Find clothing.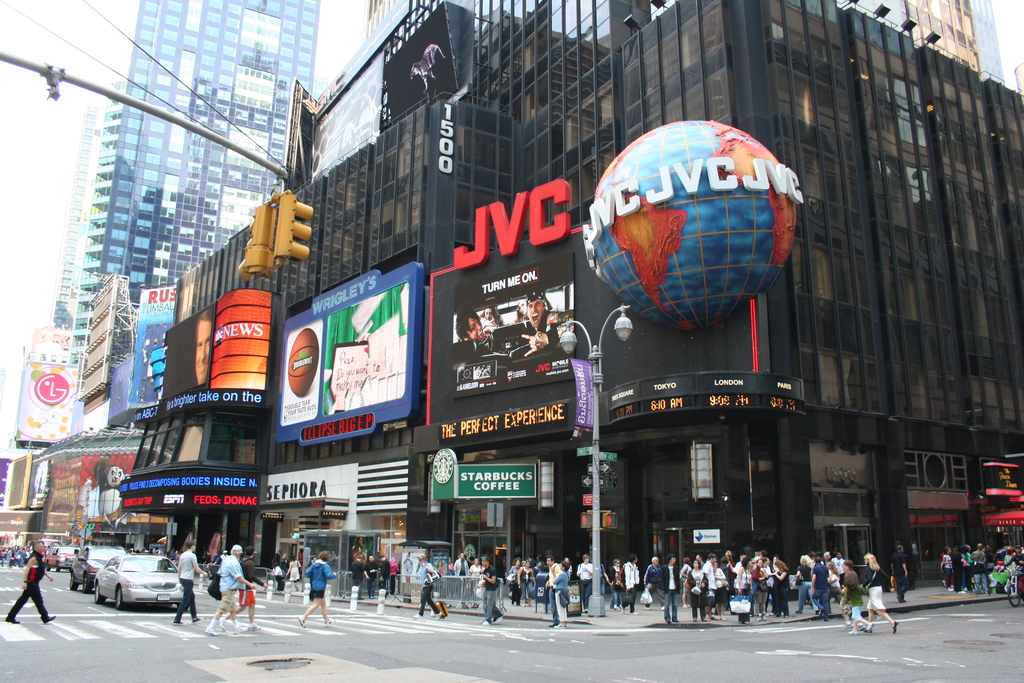
[680, 563, 691, 596].
